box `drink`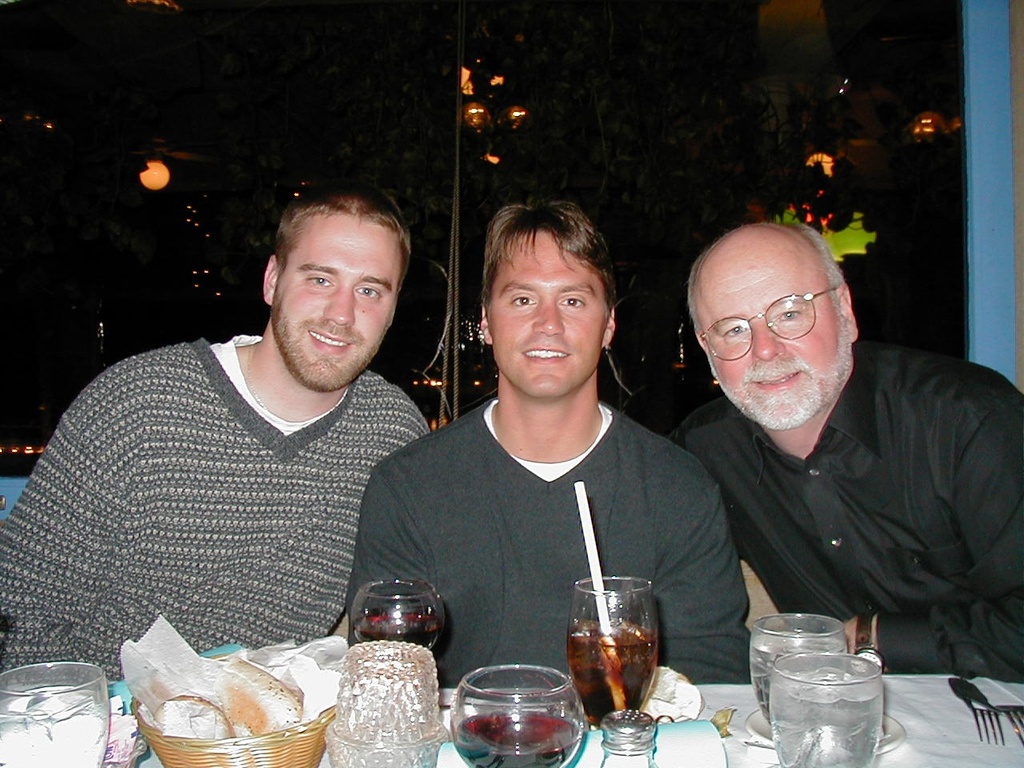
x1=747 y1=629 x2=850 y2=721
